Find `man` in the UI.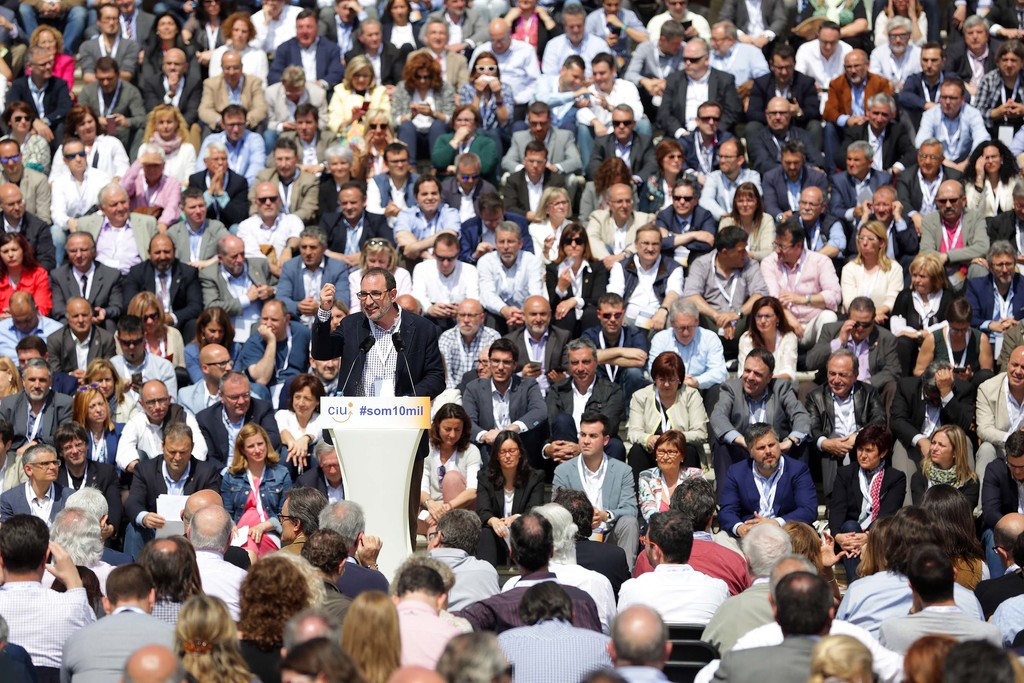
UI element at box(542, 3, 609, 78).
